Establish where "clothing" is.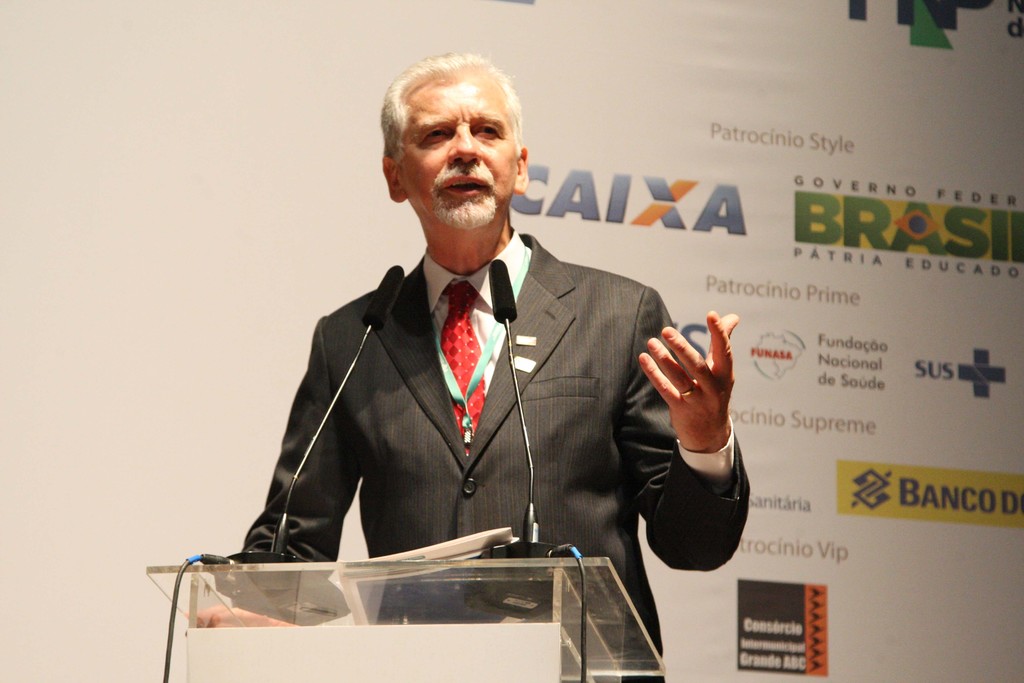
Established at x1=216 y1=147 x2=728 y2=619.
